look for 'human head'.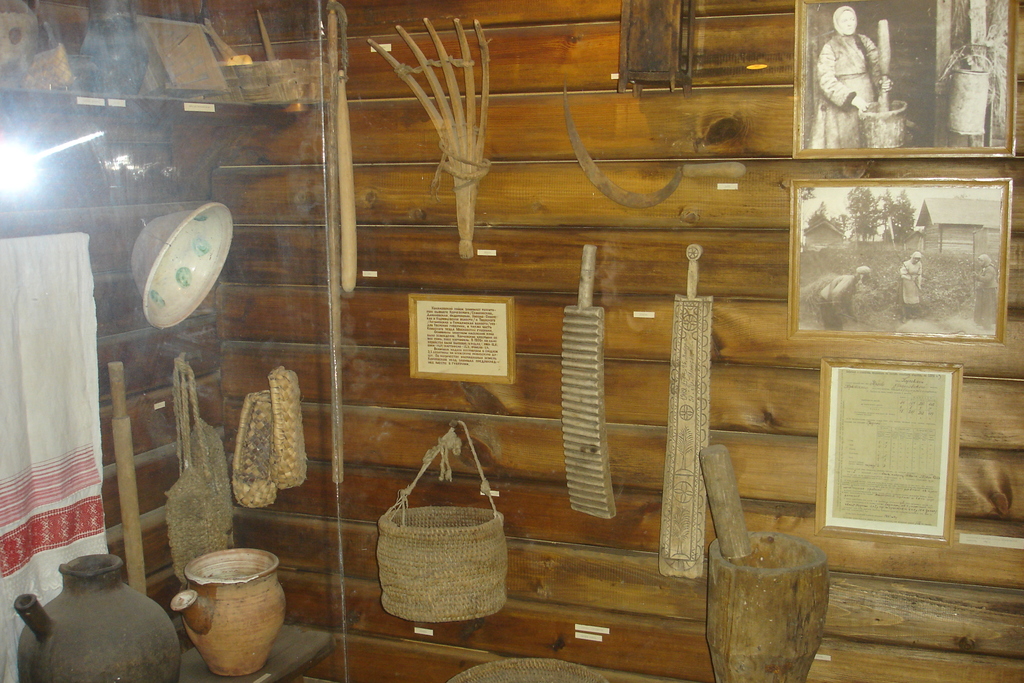
Found: l=979, t=252, r=989, b=263.
